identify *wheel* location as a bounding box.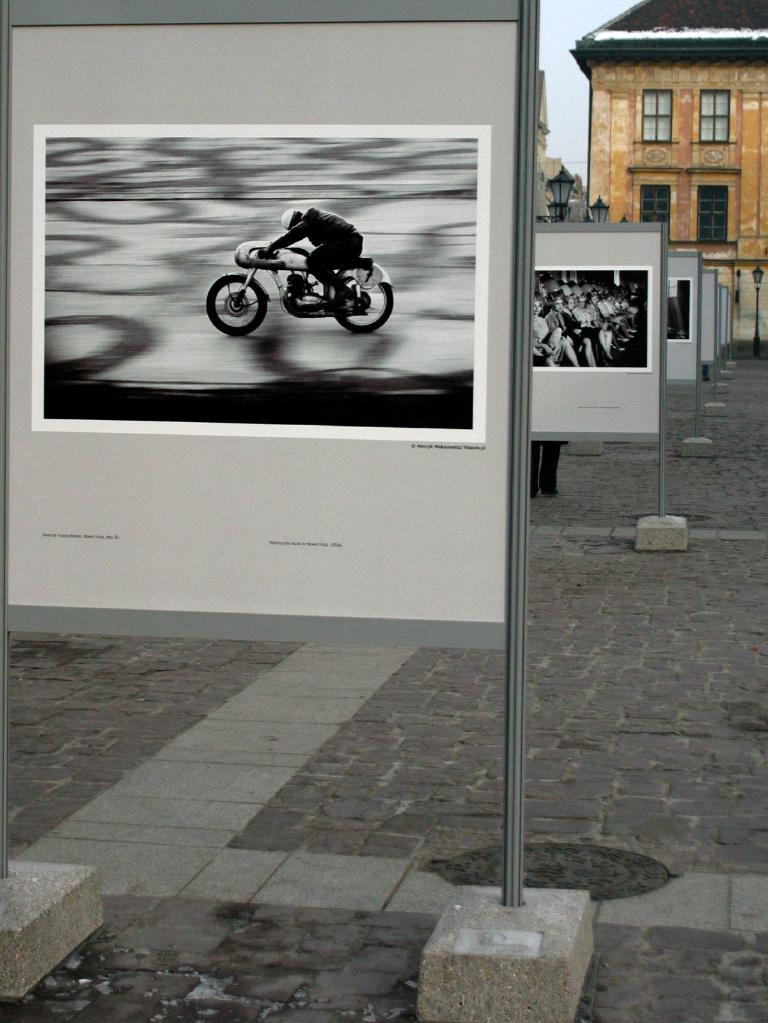
327/263/396/336.
